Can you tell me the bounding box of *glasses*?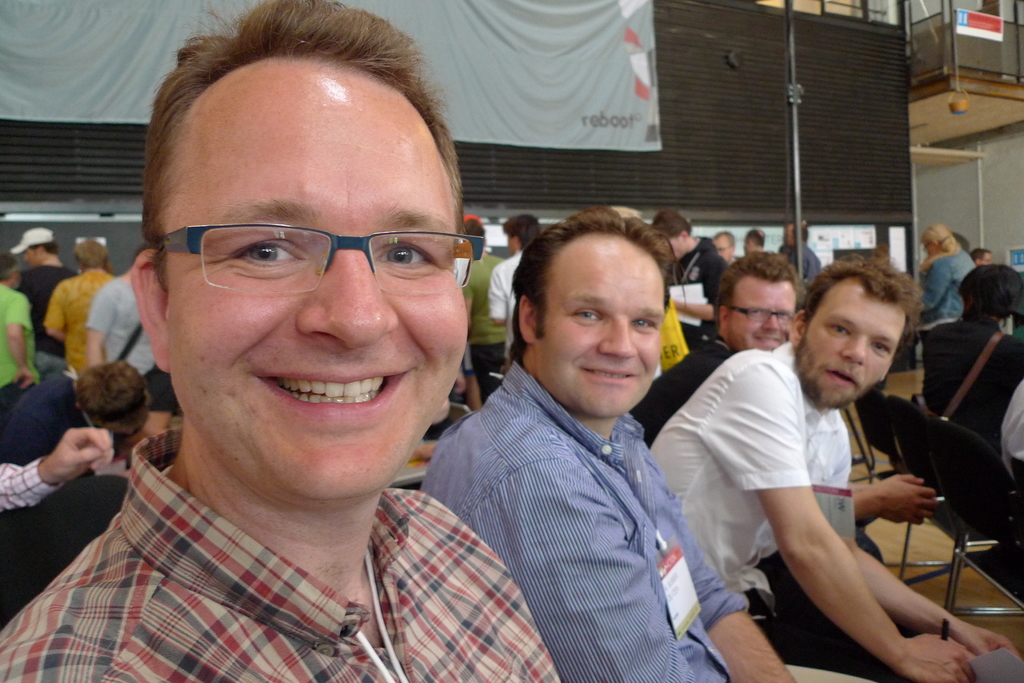
x1=728 y1=303 x2=792 y2=325.
